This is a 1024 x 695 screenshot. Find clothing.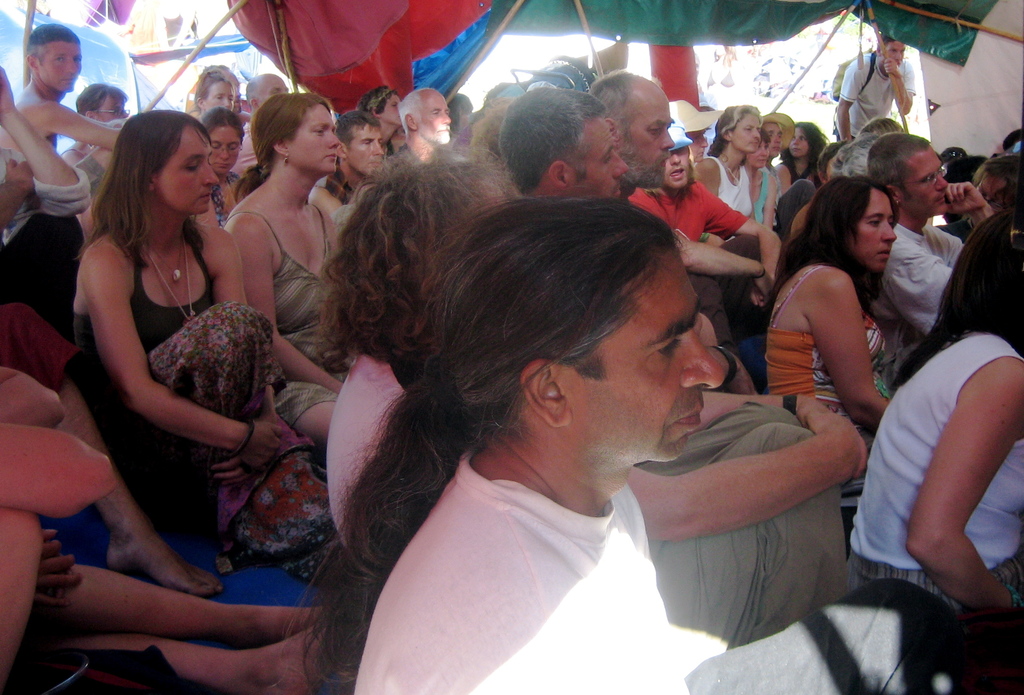
Bounding box: <region>68, 213, 332, 571</region>.
